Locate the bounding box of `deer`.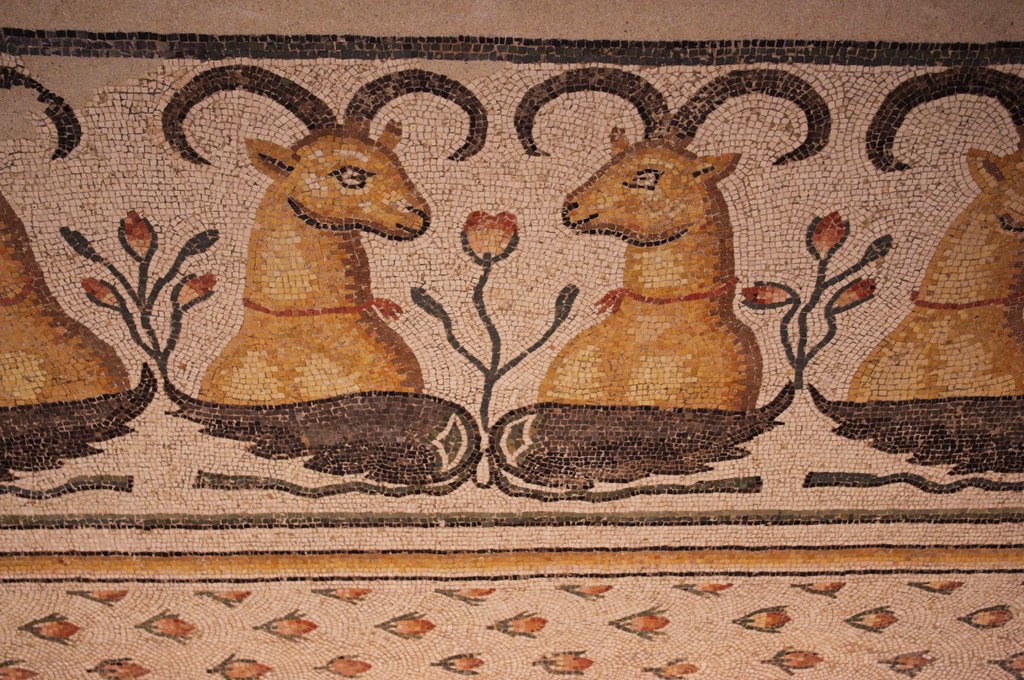
Bounding box: [845,65,1023,400].
